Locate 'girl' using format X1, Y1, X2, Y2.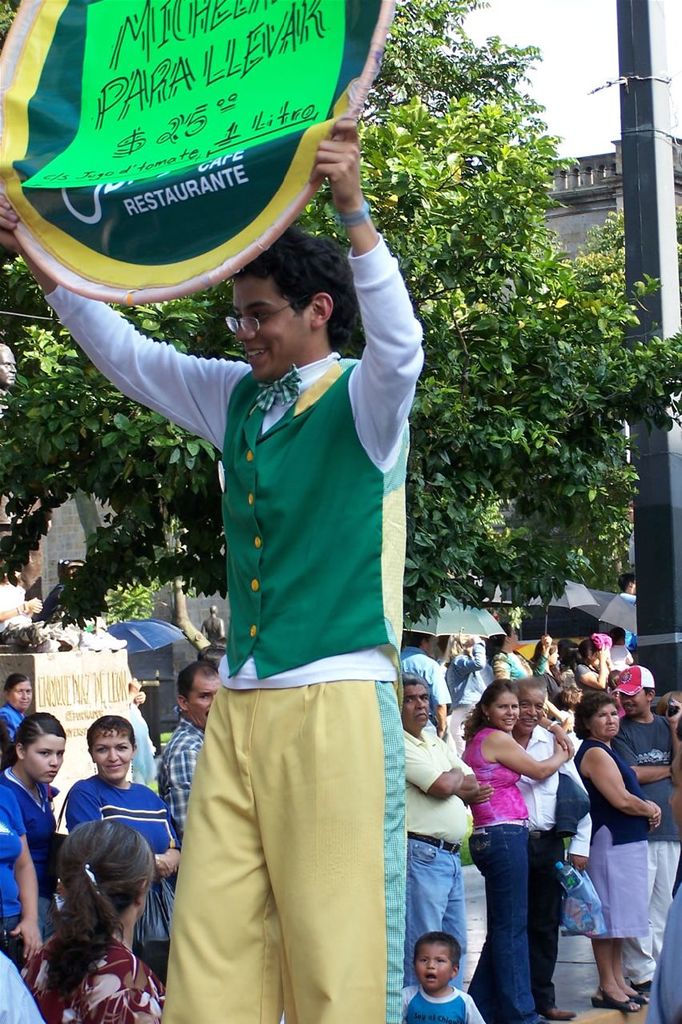
18, 823, 158, 1023.
